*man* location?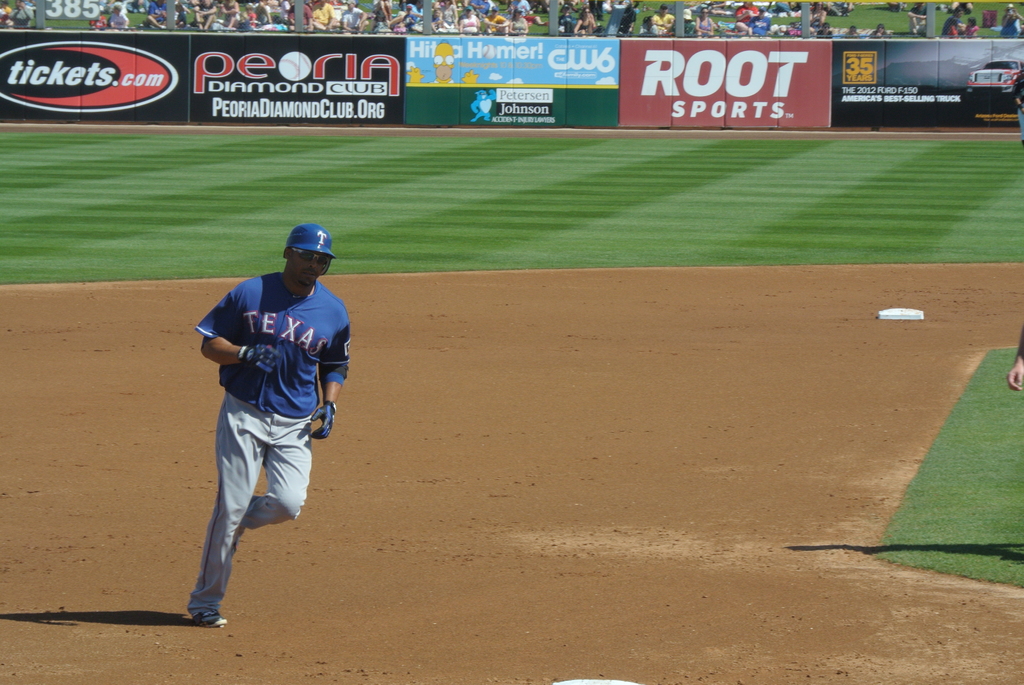
box=[678, 8, 701, 33]
